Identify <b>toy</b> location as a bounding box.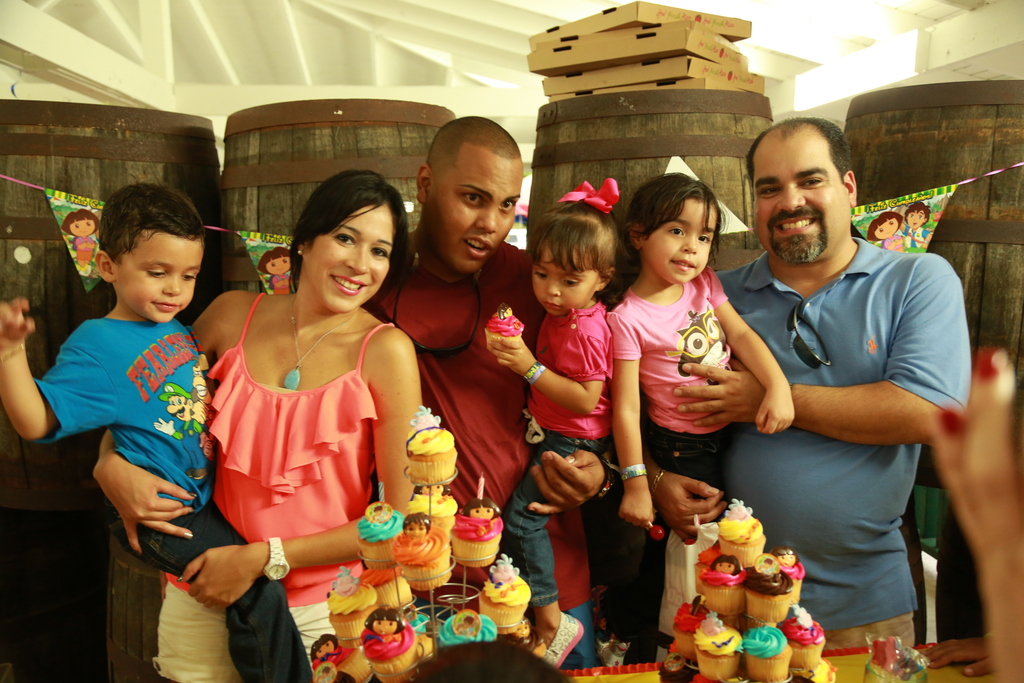
724/492/756/518.
